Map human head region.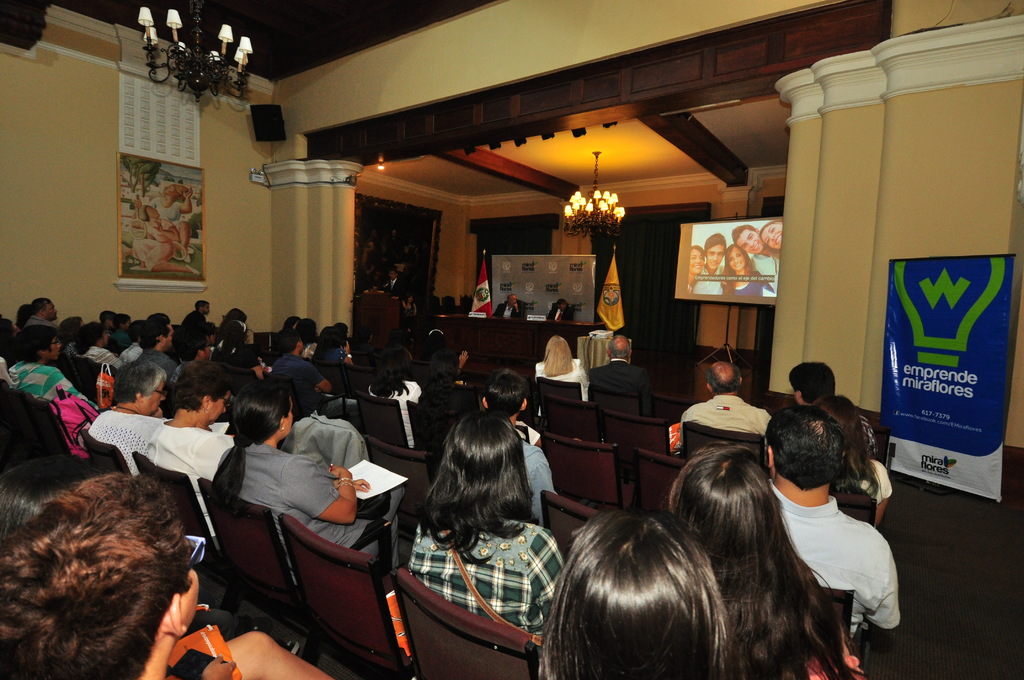
Mapped to bbox(766, 403, 845, 506).
